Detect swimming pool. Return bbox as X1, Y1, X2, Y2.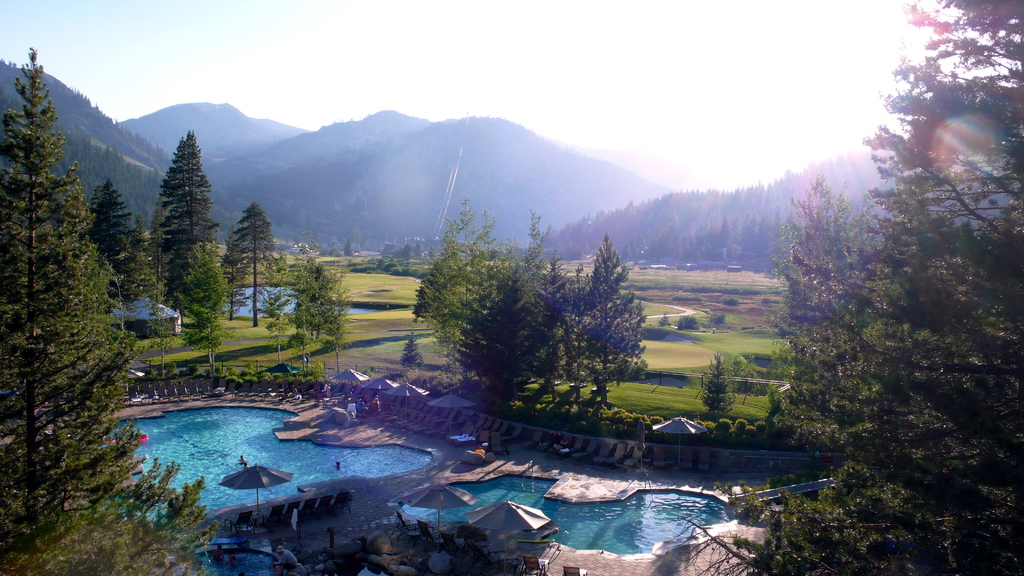
92, 408, 430, 525.
